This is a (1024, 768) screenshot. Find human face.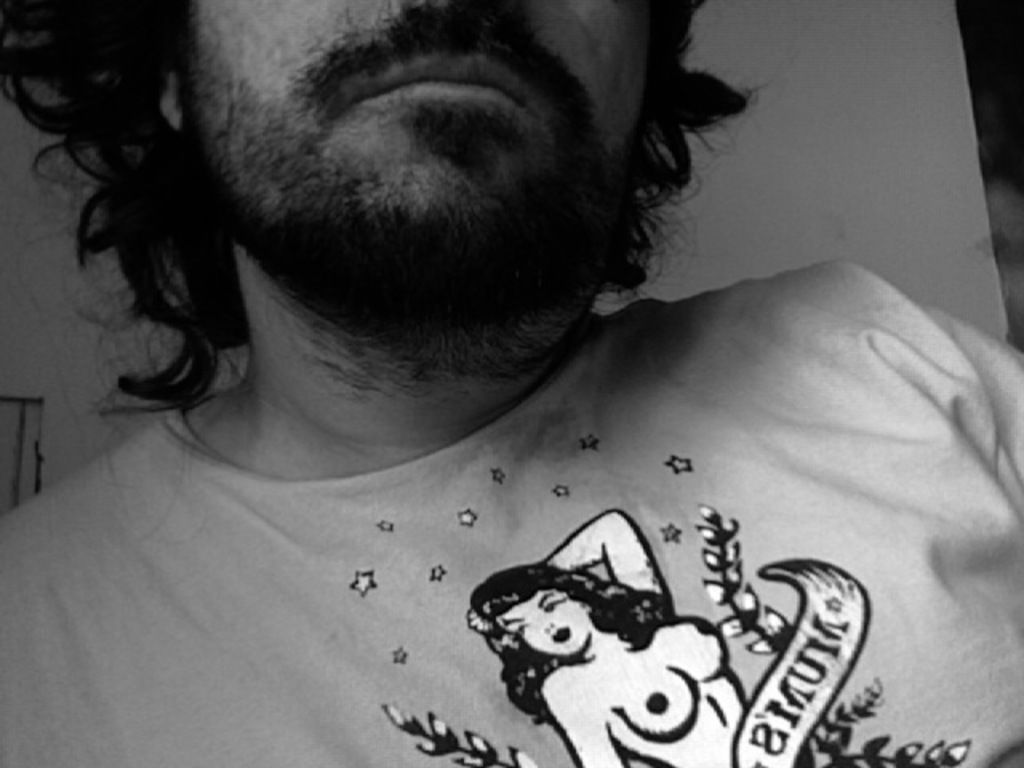
Bounding box: x1=493, y1=587, x2=595, y2=654.
